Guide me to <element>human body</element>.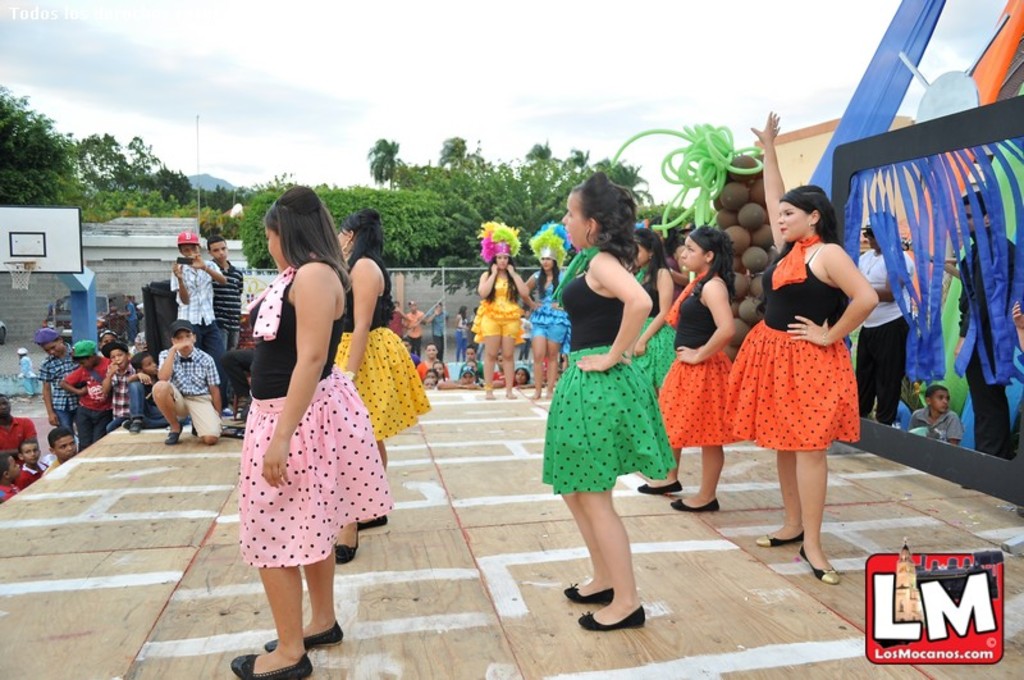
Guidance: [x1=430, y1=307, x2=447, y2=355].
